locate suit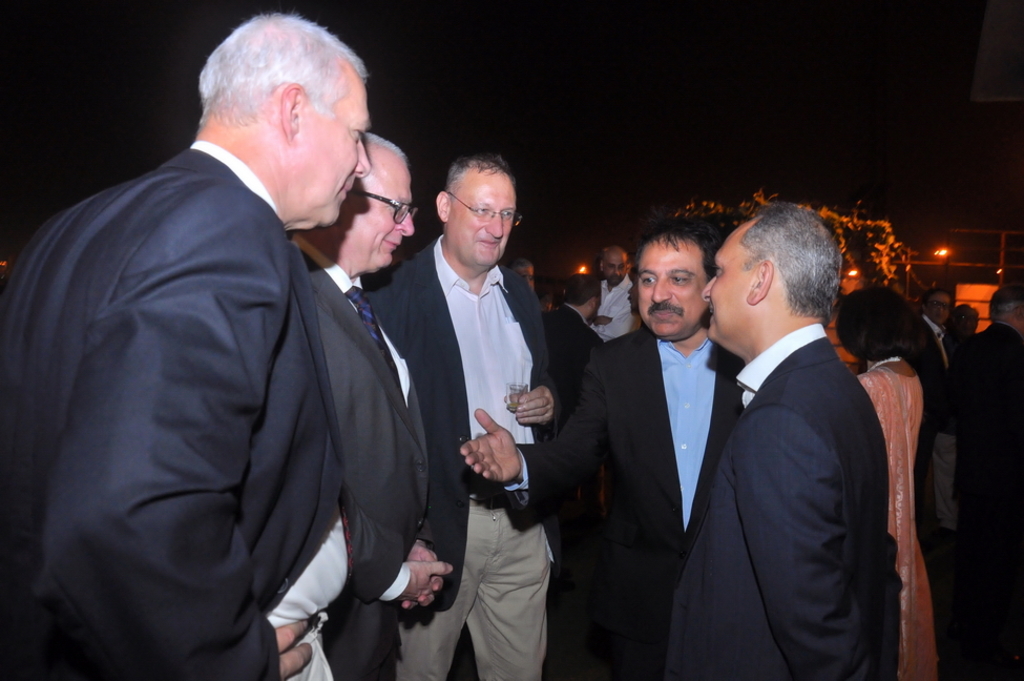
541 302 609 389
